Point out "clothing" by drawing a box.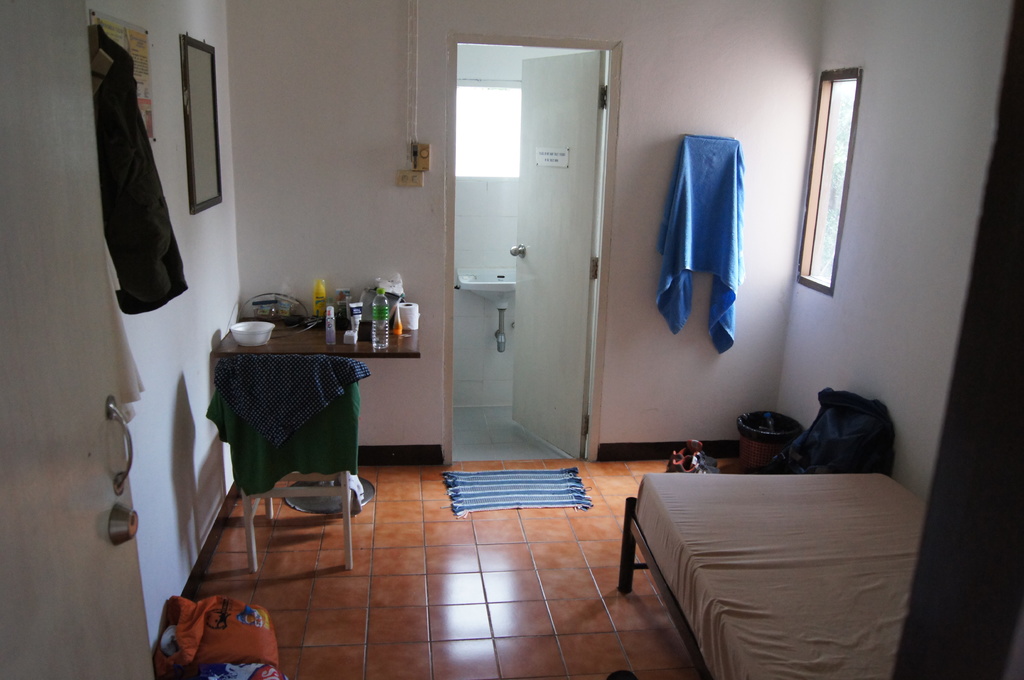
204/380/362/496.
